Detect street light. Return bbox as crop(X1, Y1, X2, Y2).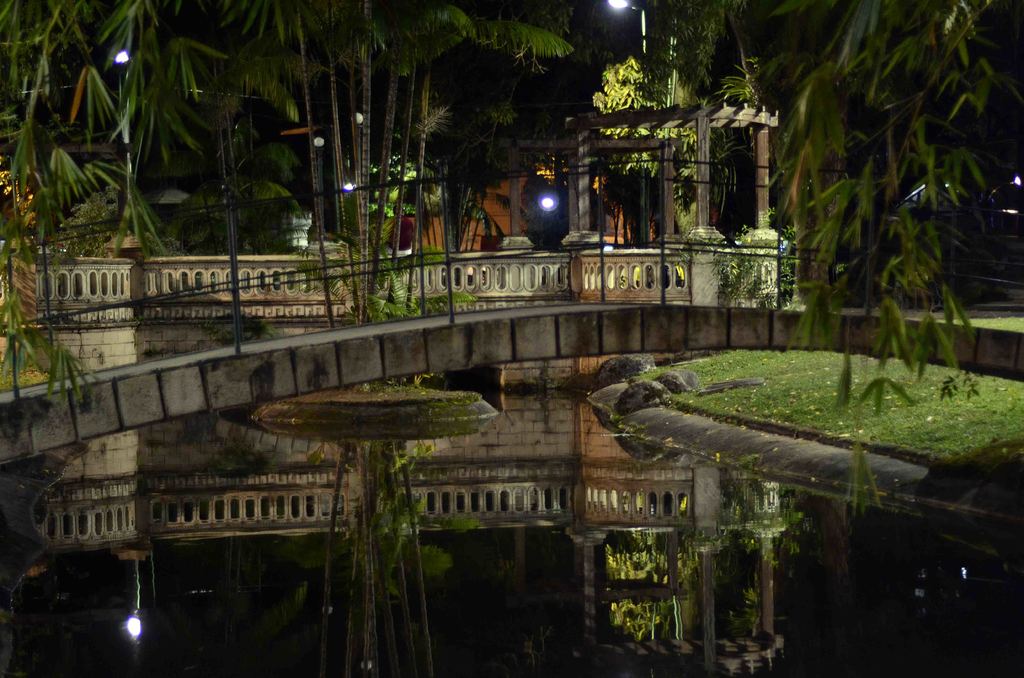
crop(609, 0, 648, 57).
